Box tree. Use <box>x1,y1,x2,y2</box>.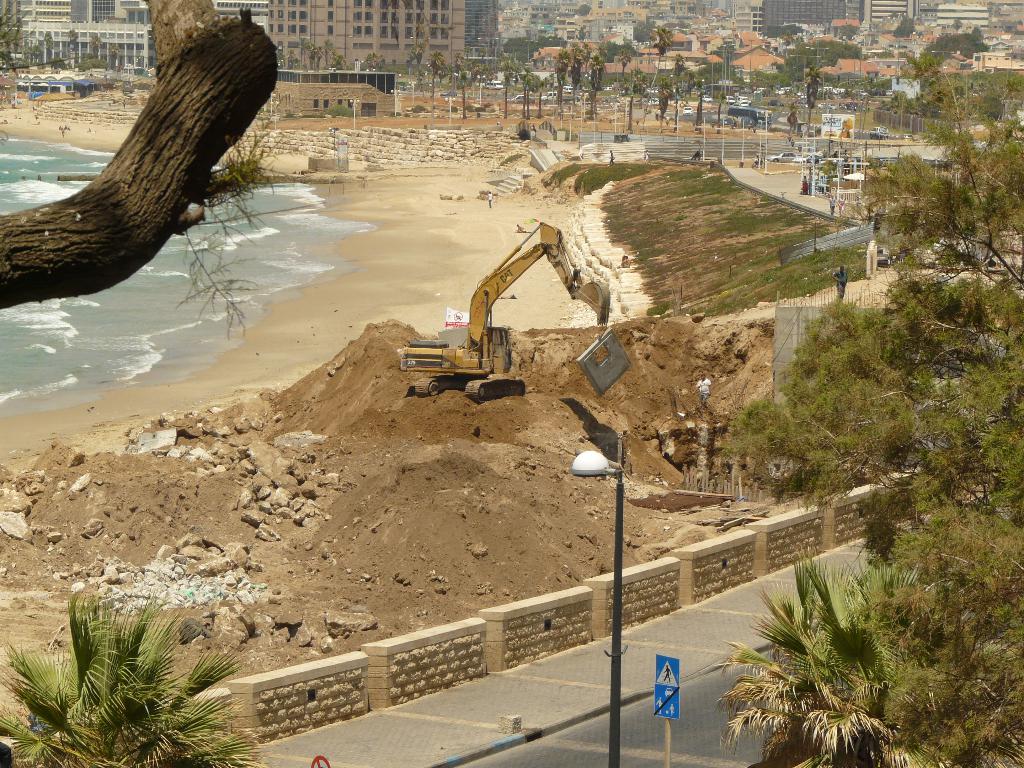
<box>725,547,943,750</box>.
